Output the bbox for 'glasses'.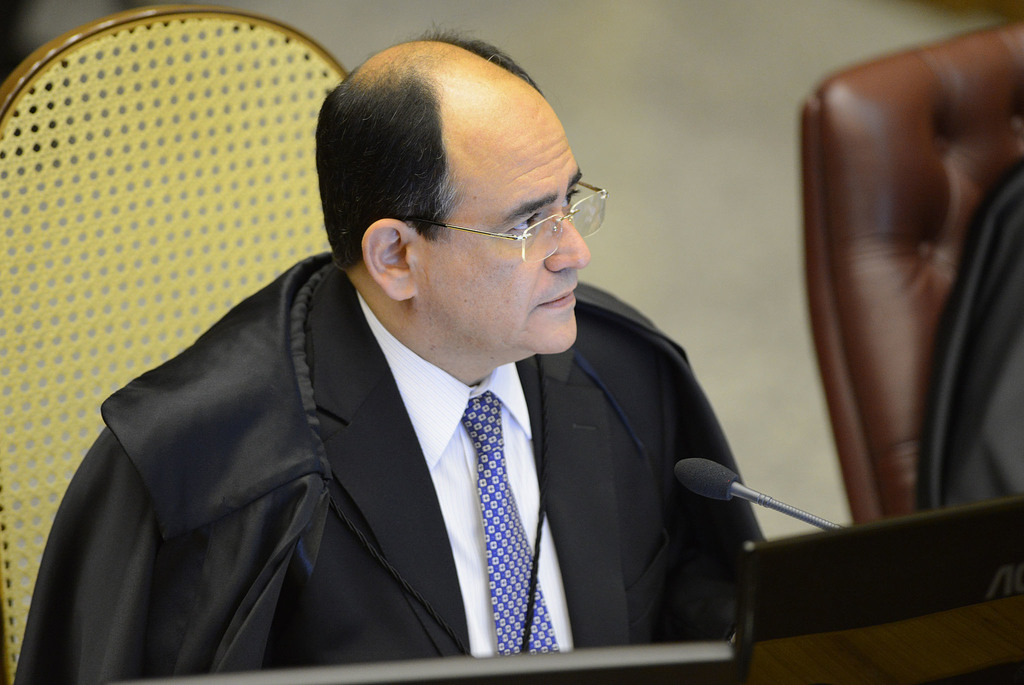
<box>376,186,605,264</box>.
